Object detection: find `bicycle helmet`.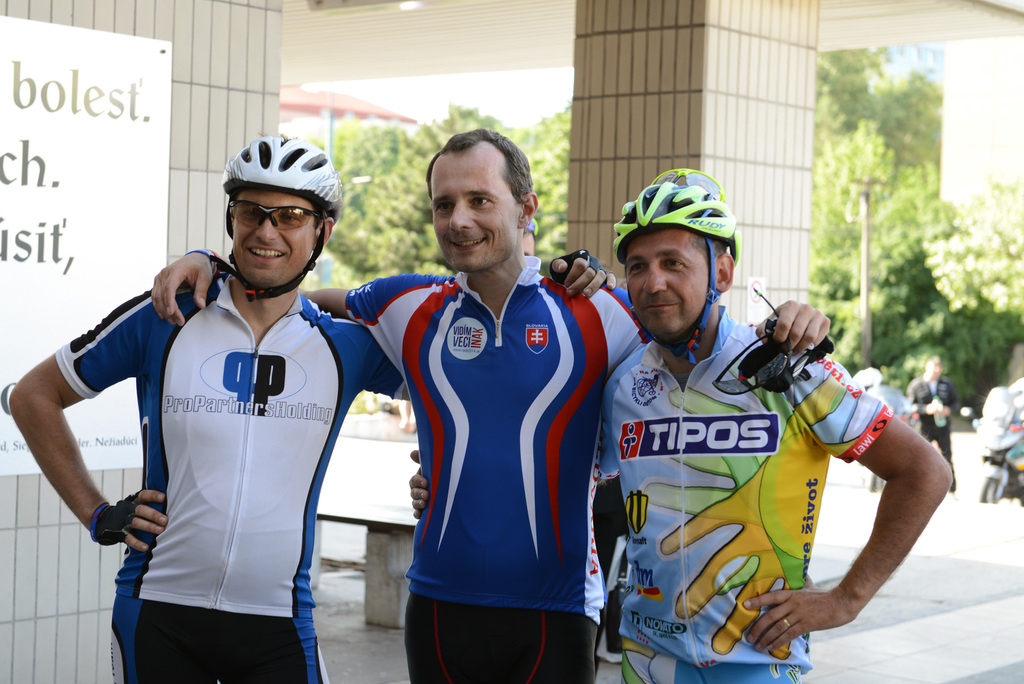
<box>610,186,735,355</box>.
